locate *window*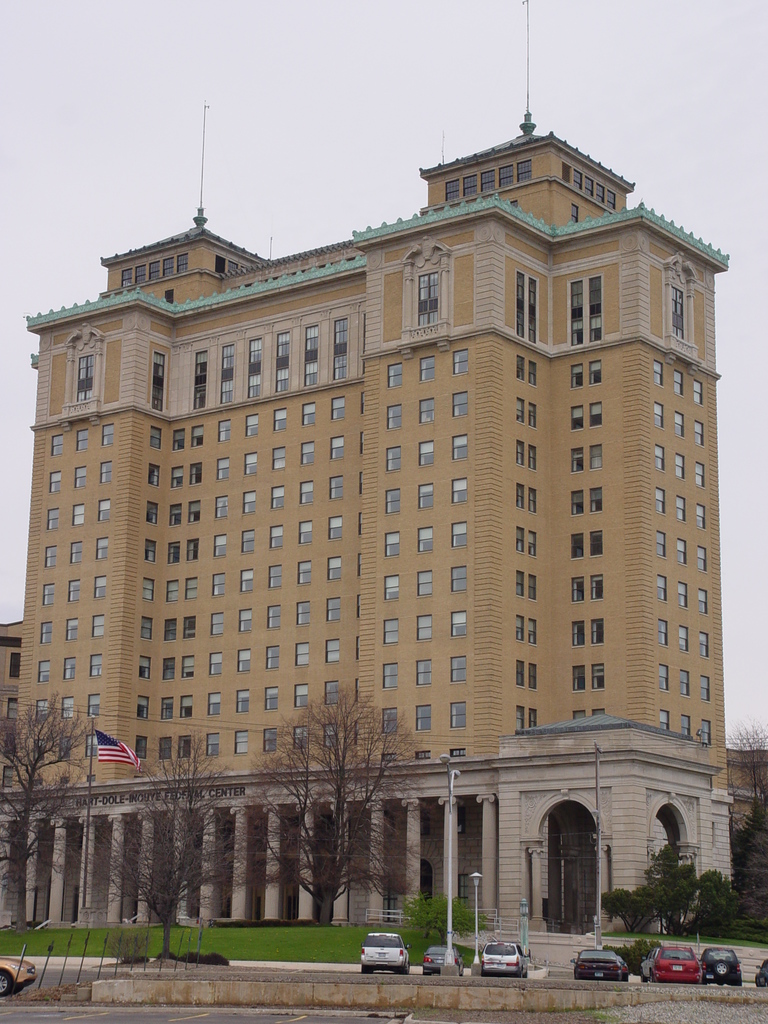
<bbox>697, 631, 711, 659</bbox>
